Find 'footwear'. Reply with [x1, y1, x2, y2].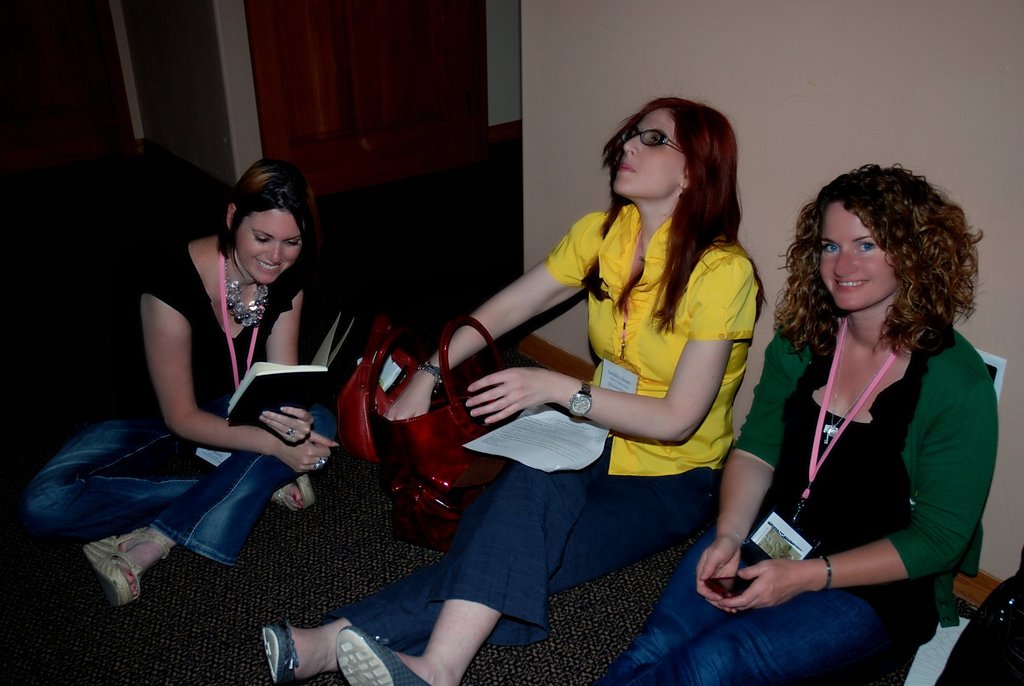
[95, 532, 173, 608].
